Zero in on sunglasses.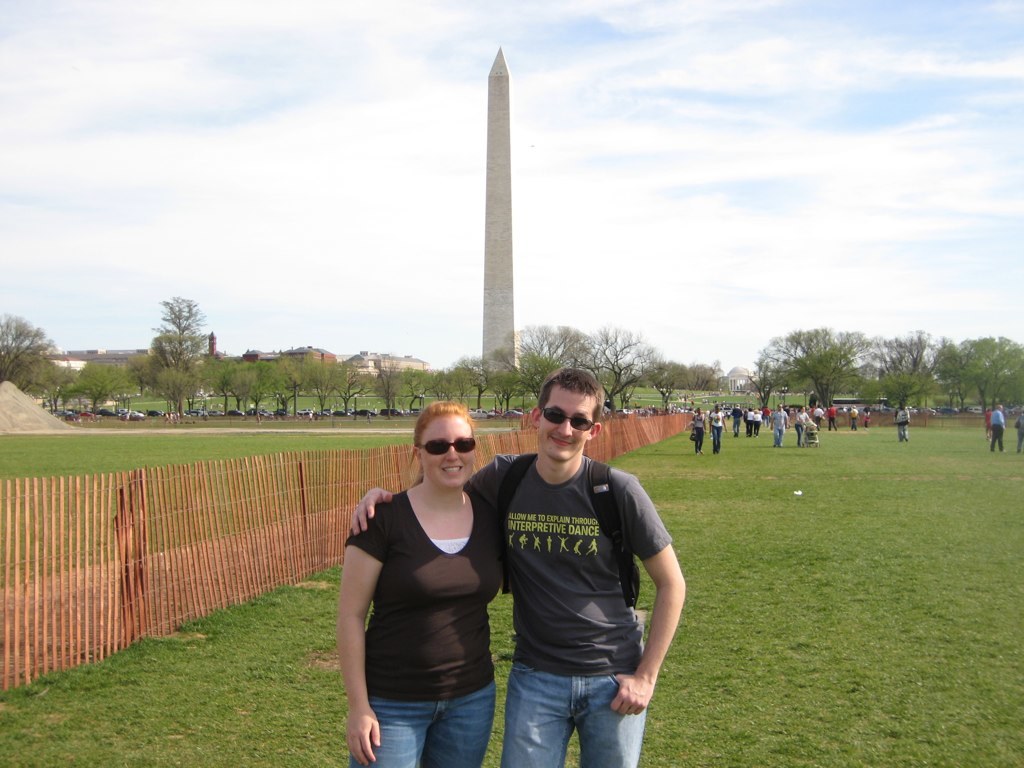
Zeroed in: box(416, 438, 475, 457).
